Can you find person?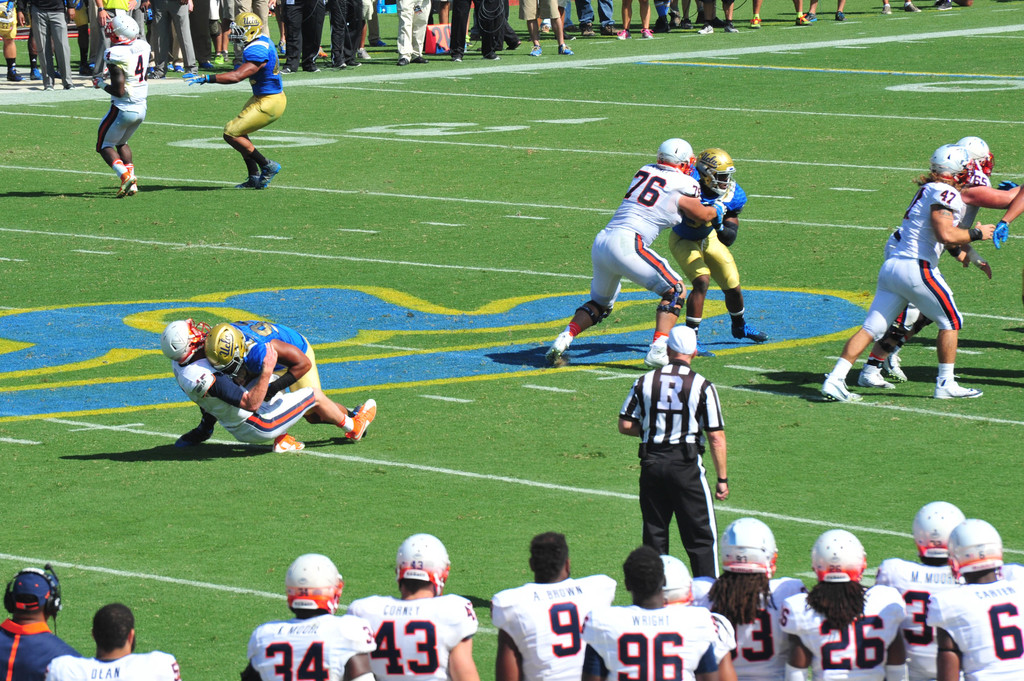
Yes, bounding box: bbox(92, 13, 148, 193).
